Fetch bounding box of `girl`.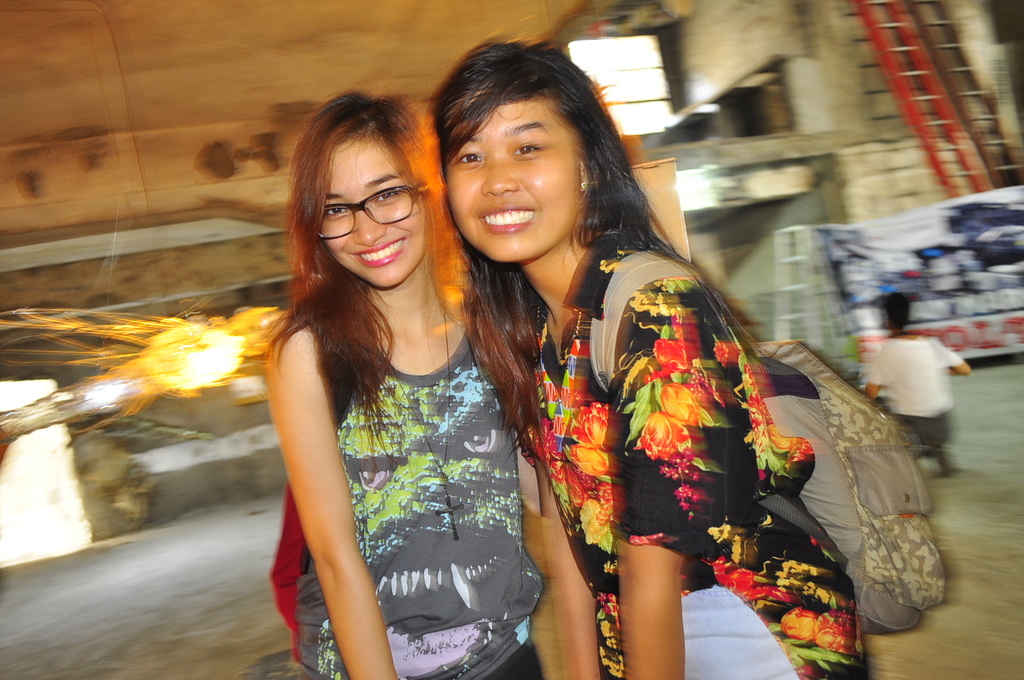
Bbox: 426, 31, 875, 679.
